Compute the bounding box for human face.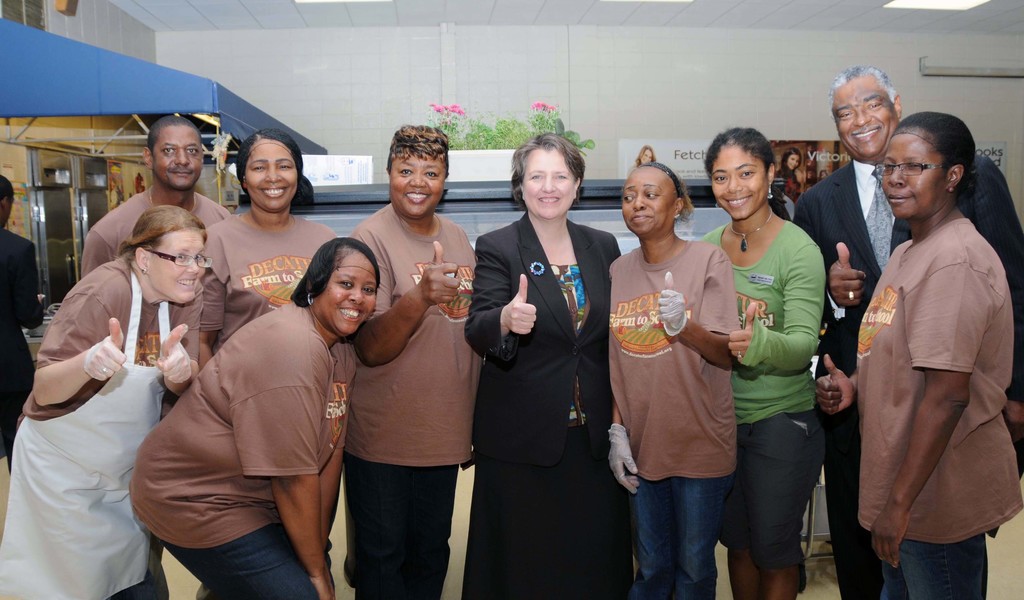
(712,142,769,219).
